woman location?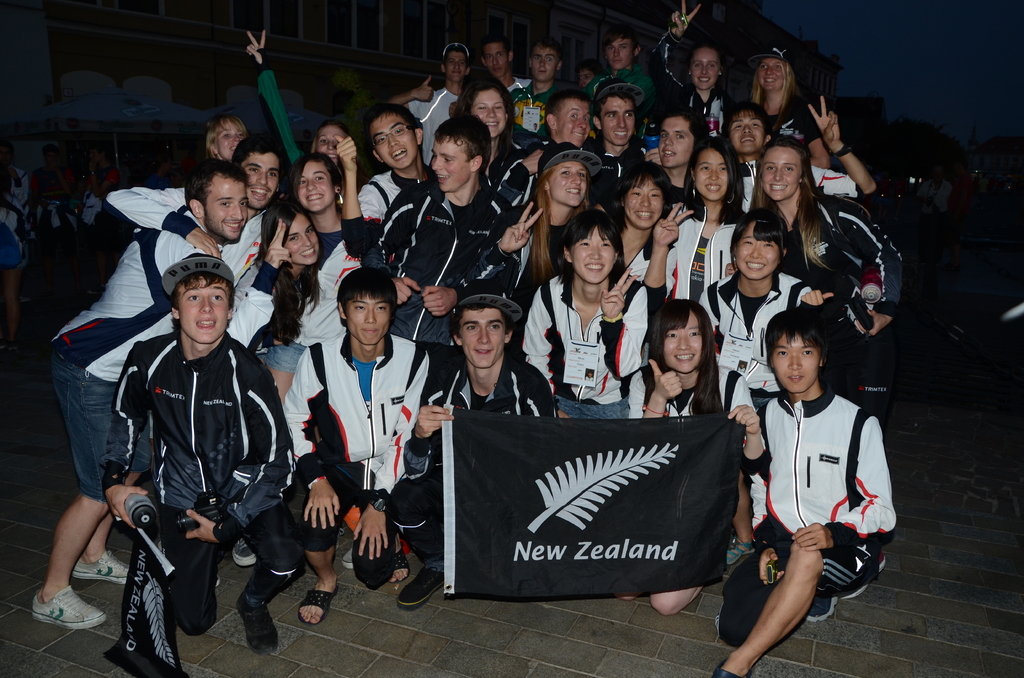
(283, 152, 348, 250)
